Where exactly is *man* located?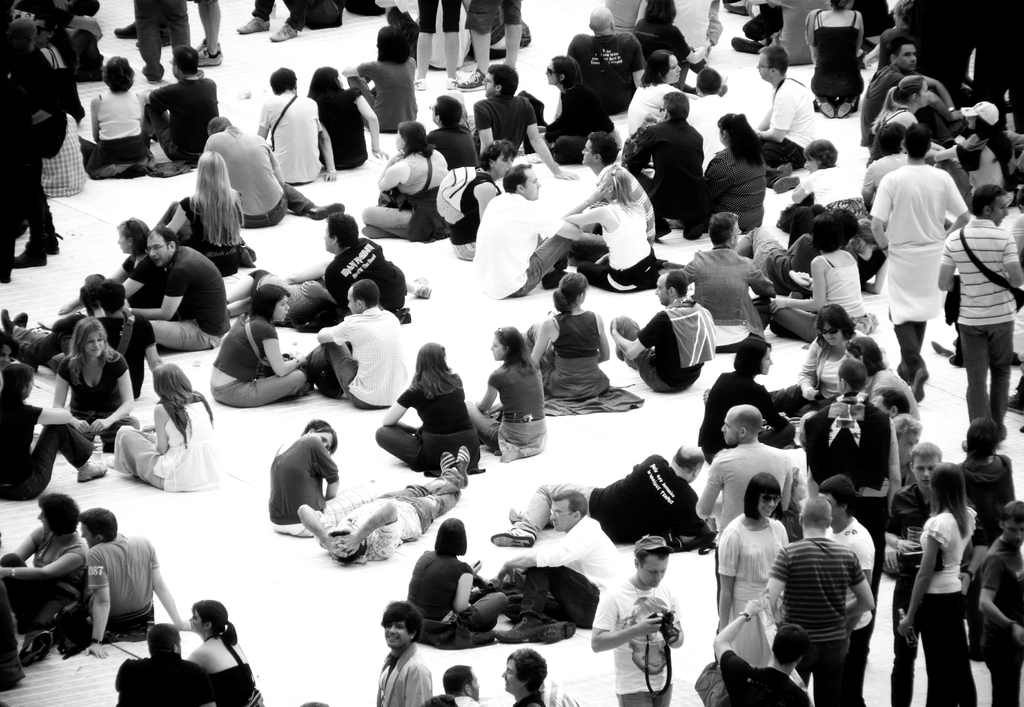
Its bounding box is locate(573, 10, 641, 115).
